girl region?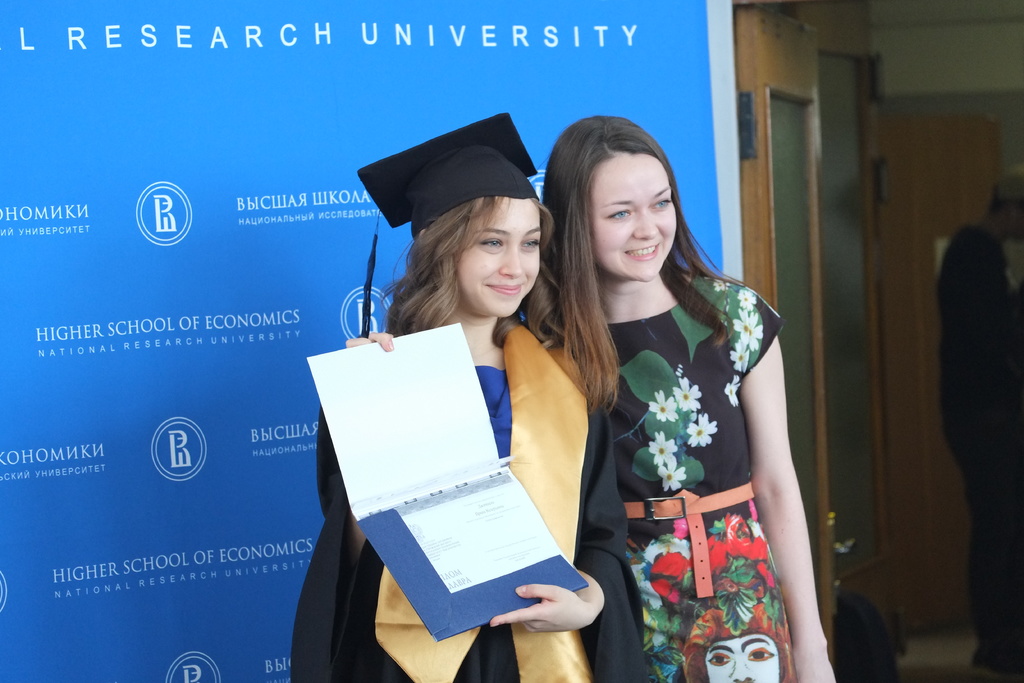
[281, 107, 662, 682]
